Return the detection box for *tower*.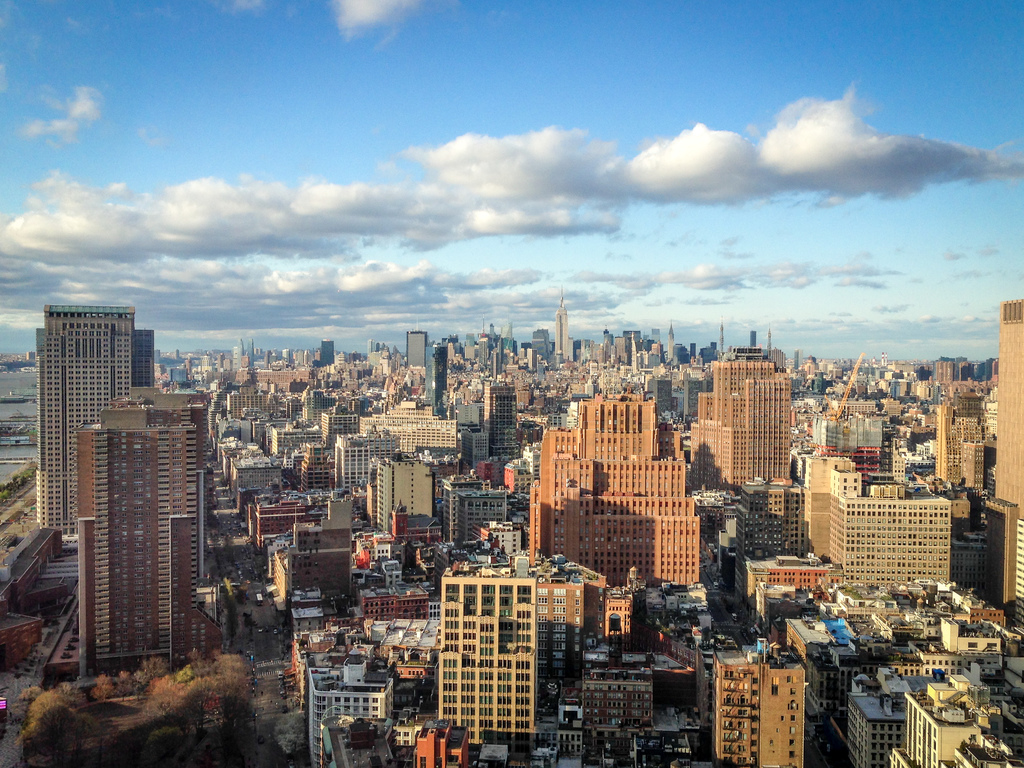
rect(223, 435, 274, 503).
